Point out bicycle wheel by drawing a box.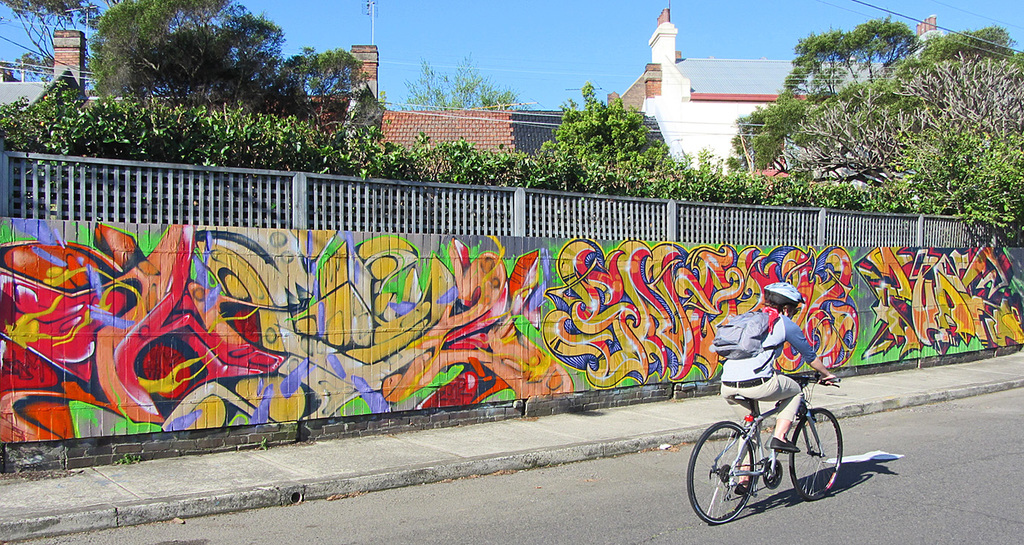
left=785, top=400, right=840, bottom=509.
